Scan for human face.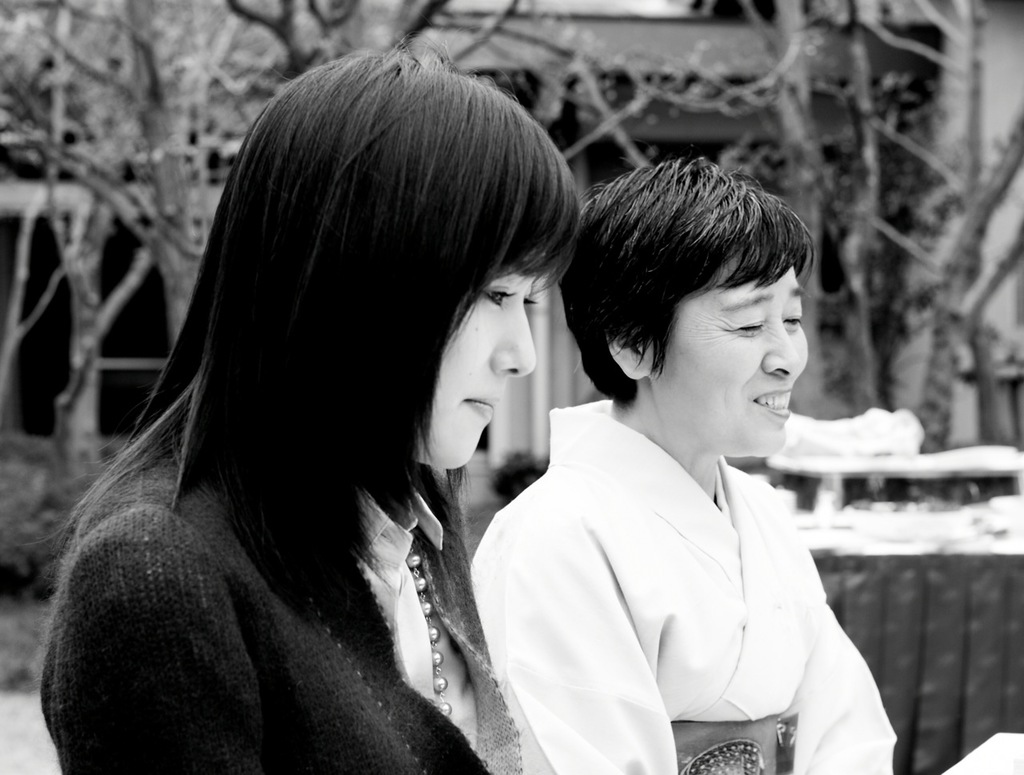
Scan result: BBox(658, 258, 810, 457).
